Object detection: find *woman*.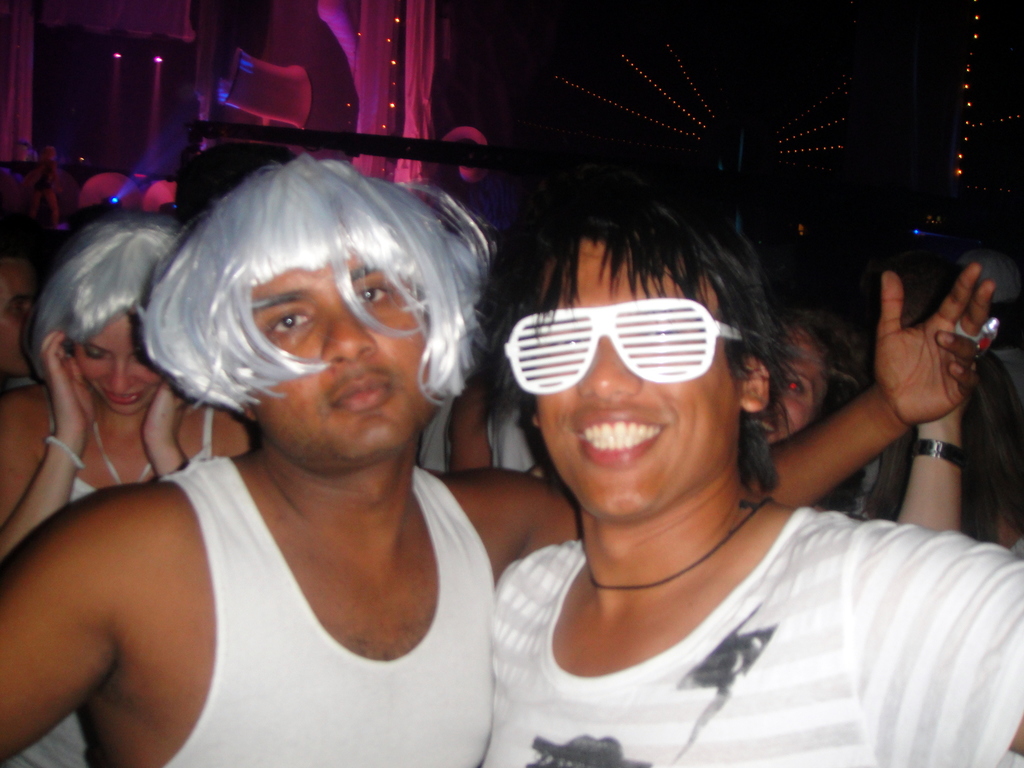
<bbox>0, 220, 250, 762</bbox>.
